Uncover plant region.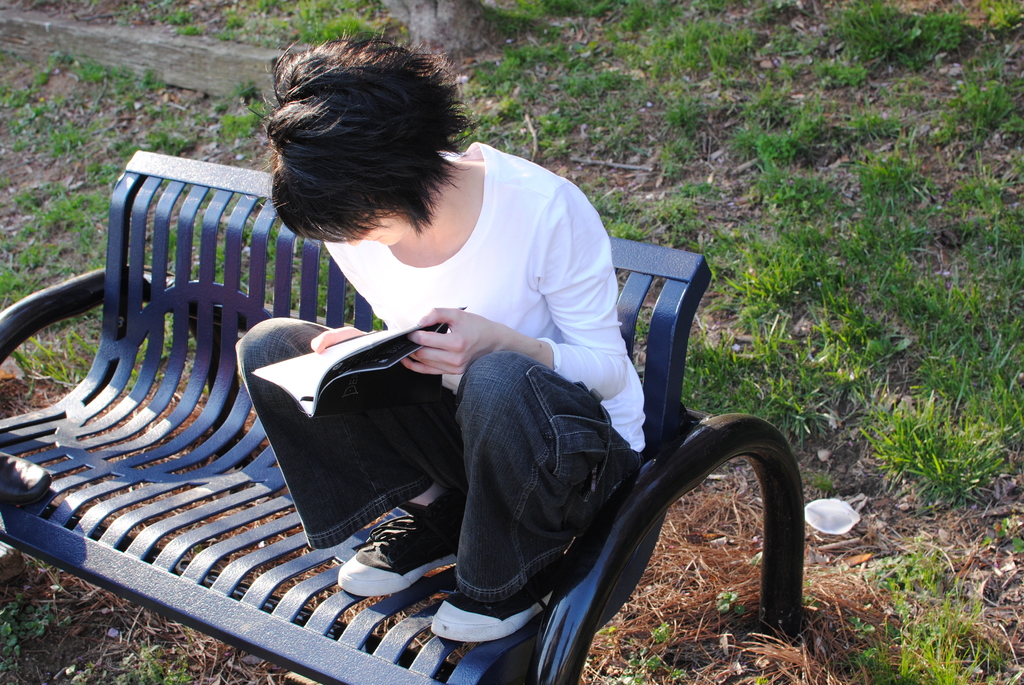
Uncovered: box=[845, 0, 905, 54].
